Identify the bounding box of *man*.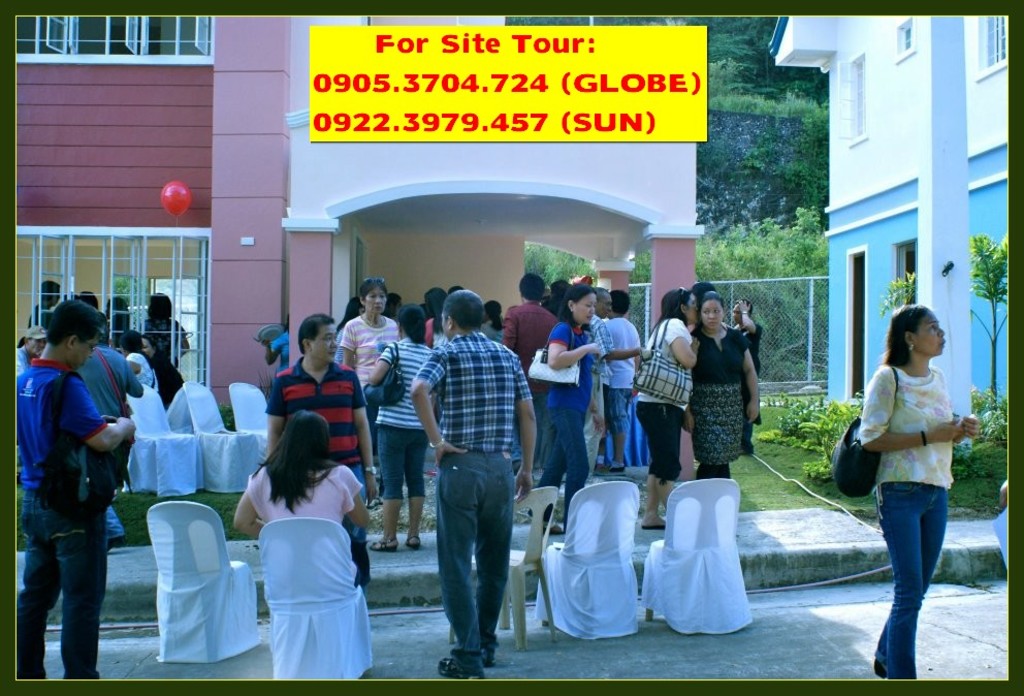
l=487, t=283, r=554, b=357.
